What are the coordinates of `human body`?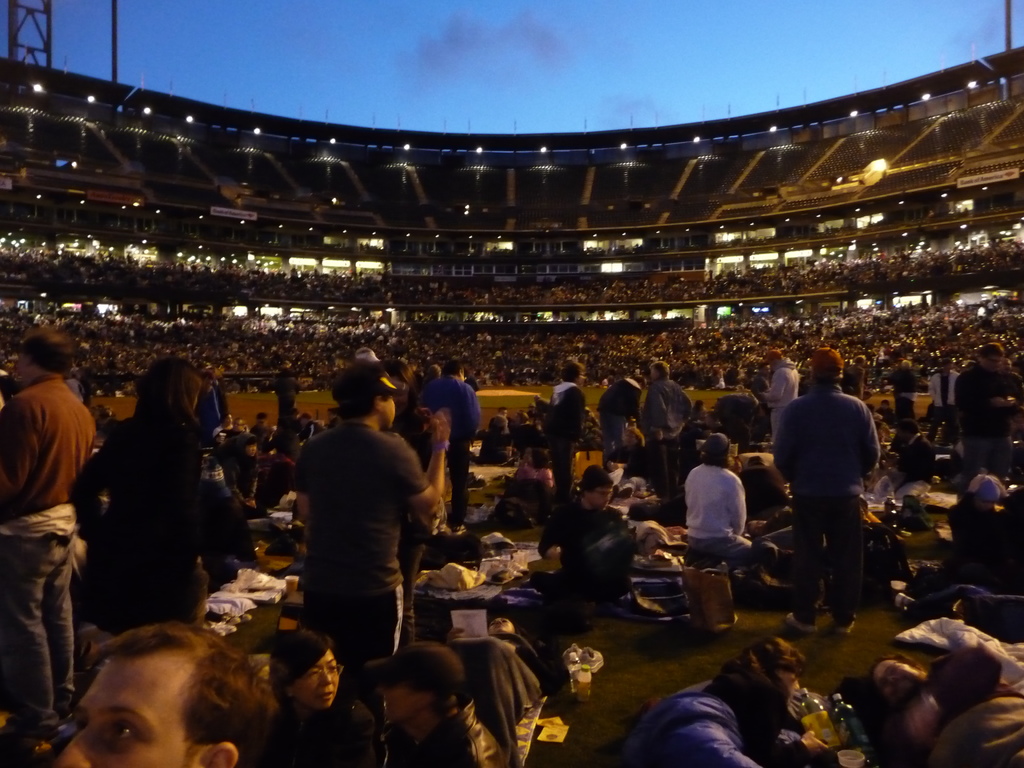
(left=945, top=260, right=958, bottom=270).
